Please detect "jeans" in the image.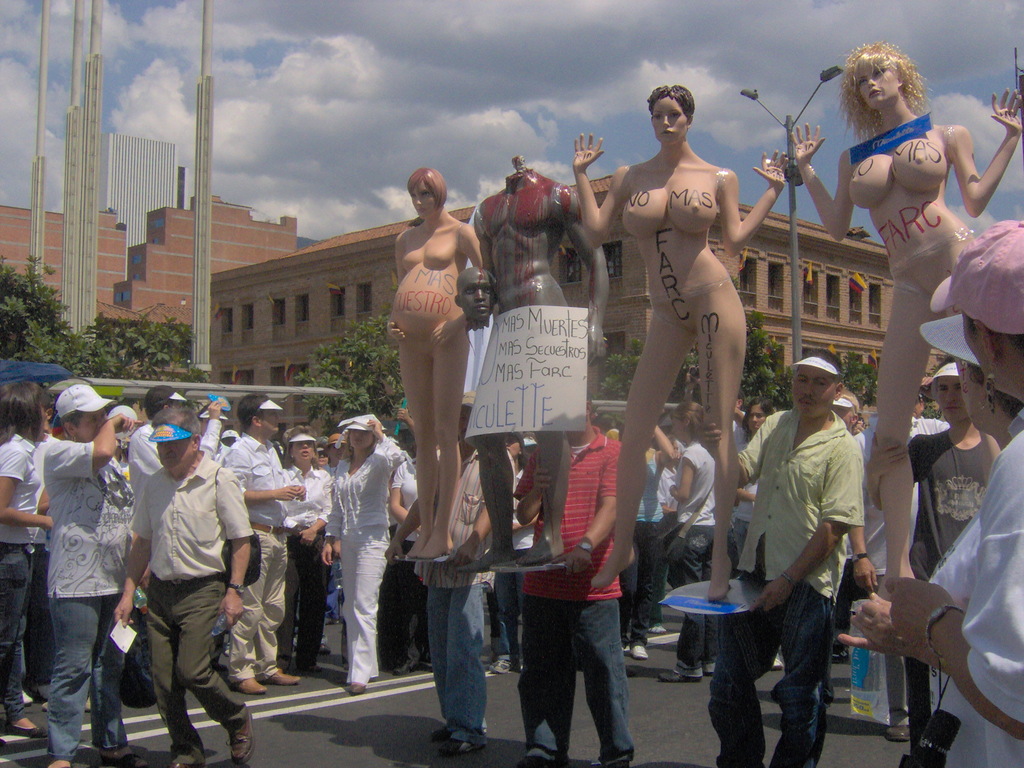
box(711, 559, 842, 767).
